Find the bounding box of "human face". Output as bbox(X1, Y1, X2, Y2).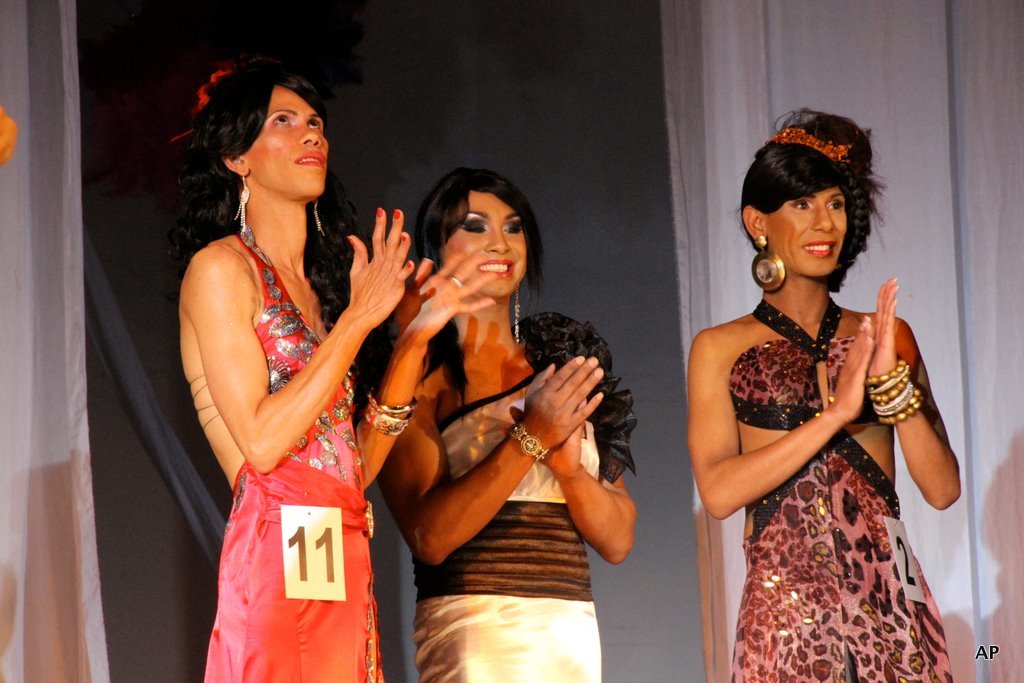
bbox(445, 187, 555, 298).
